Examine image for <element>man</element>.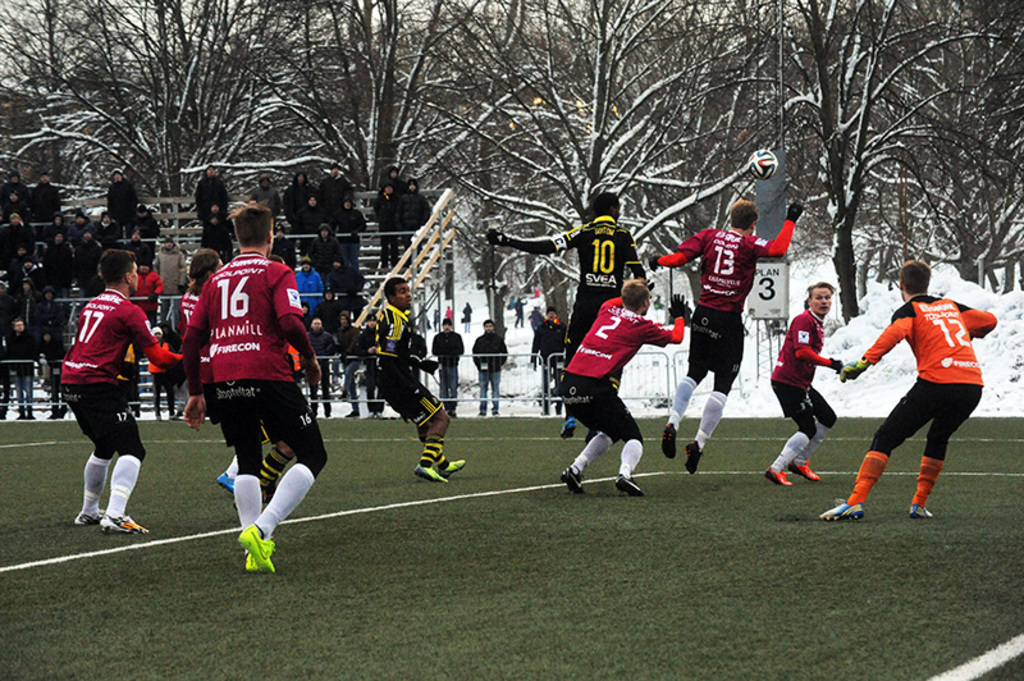
Examination result: pyautogui.locateOnScreen(384, 164, 406, 193).
